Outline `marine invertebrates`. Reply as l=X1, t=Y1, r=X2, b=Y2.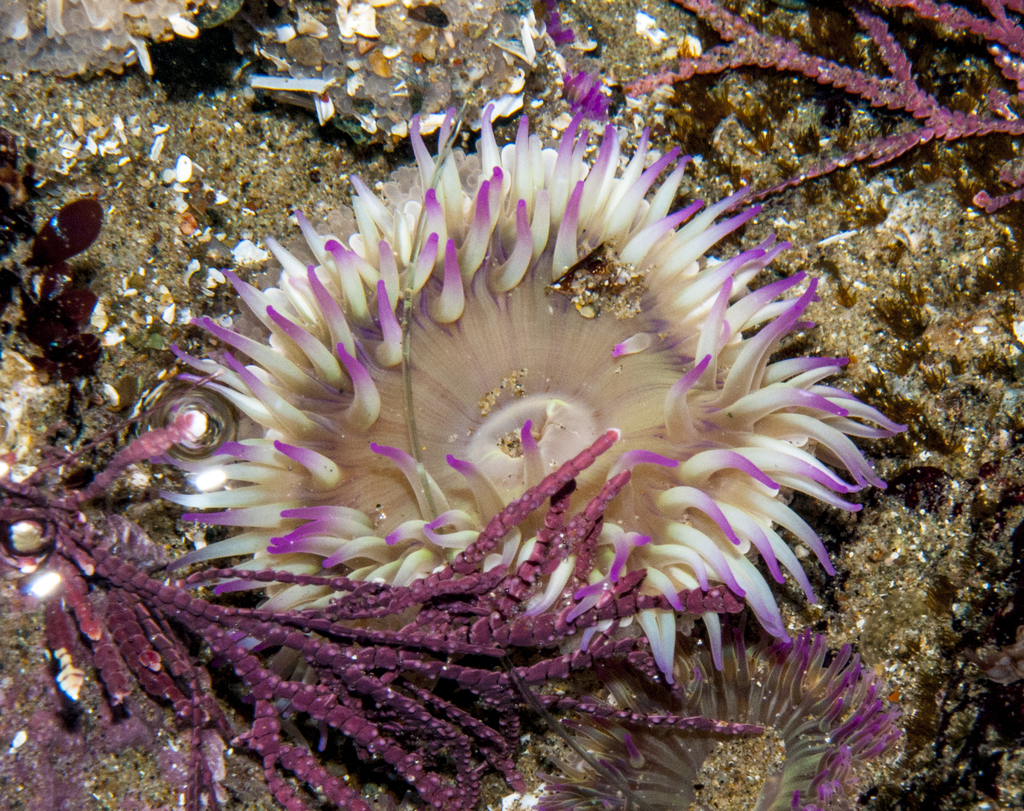
l=616, t=0, r=1023, b=233.
